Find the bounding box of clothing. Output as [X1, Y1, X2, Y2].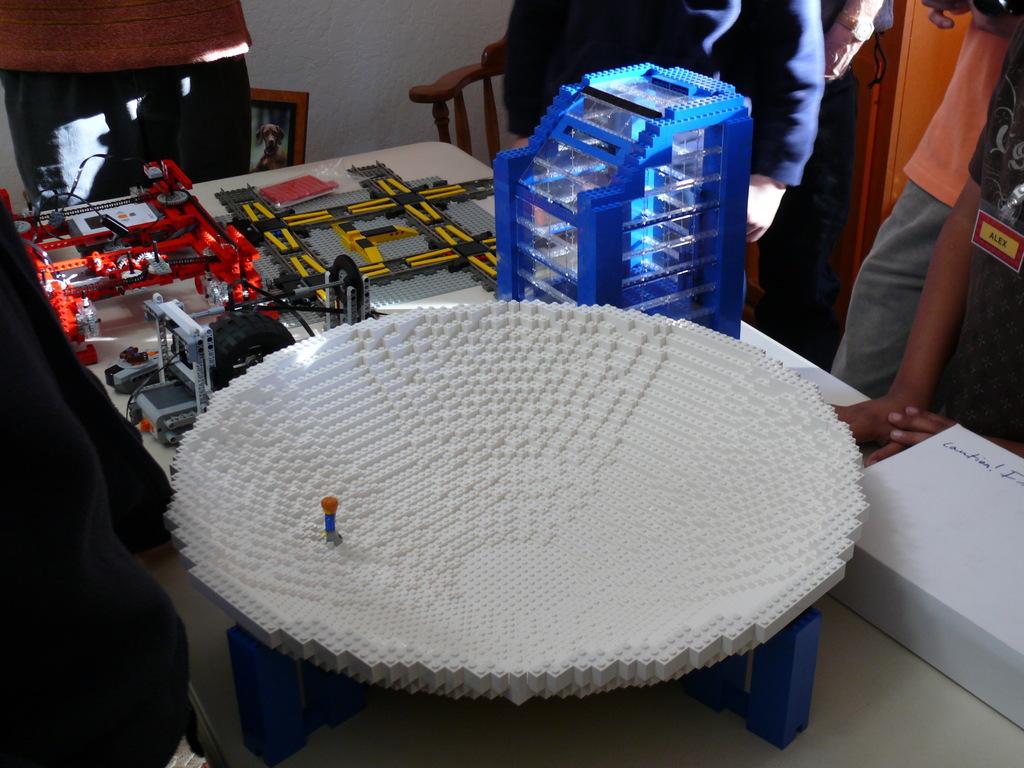
[972, 42, 1023, 444].
